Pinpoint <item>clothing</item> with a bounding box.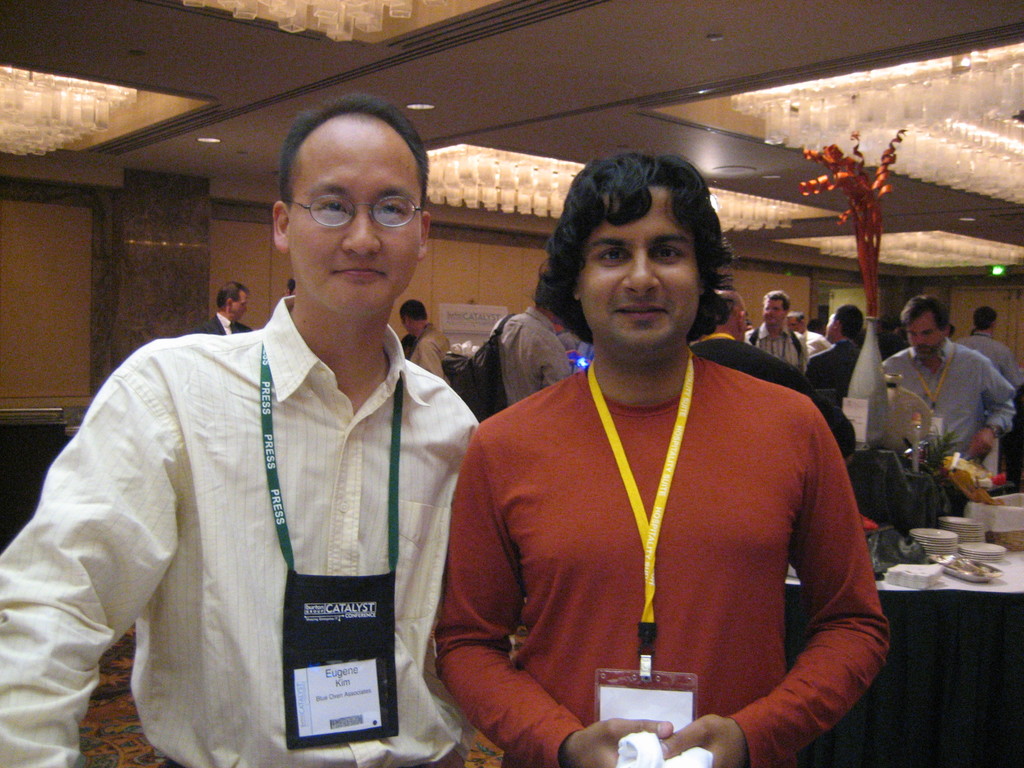
Rect(410, 321, 450, 383).
